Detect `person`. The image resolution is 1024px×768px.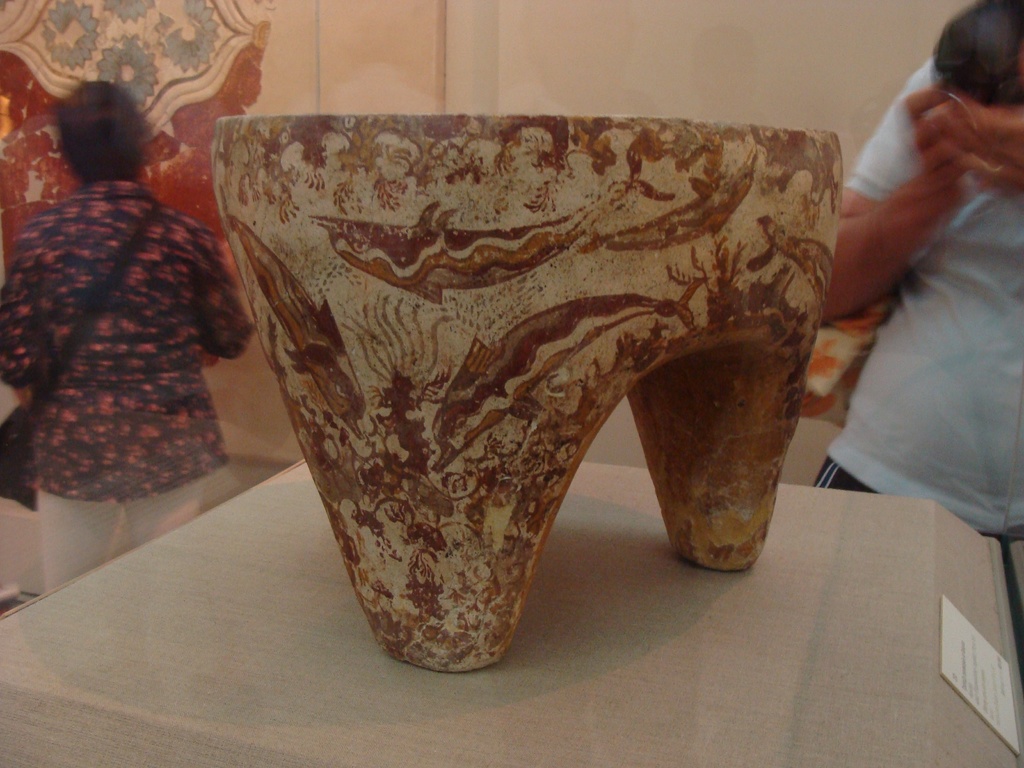
(x1=819, y1=0, x2=1023, y2=605).
